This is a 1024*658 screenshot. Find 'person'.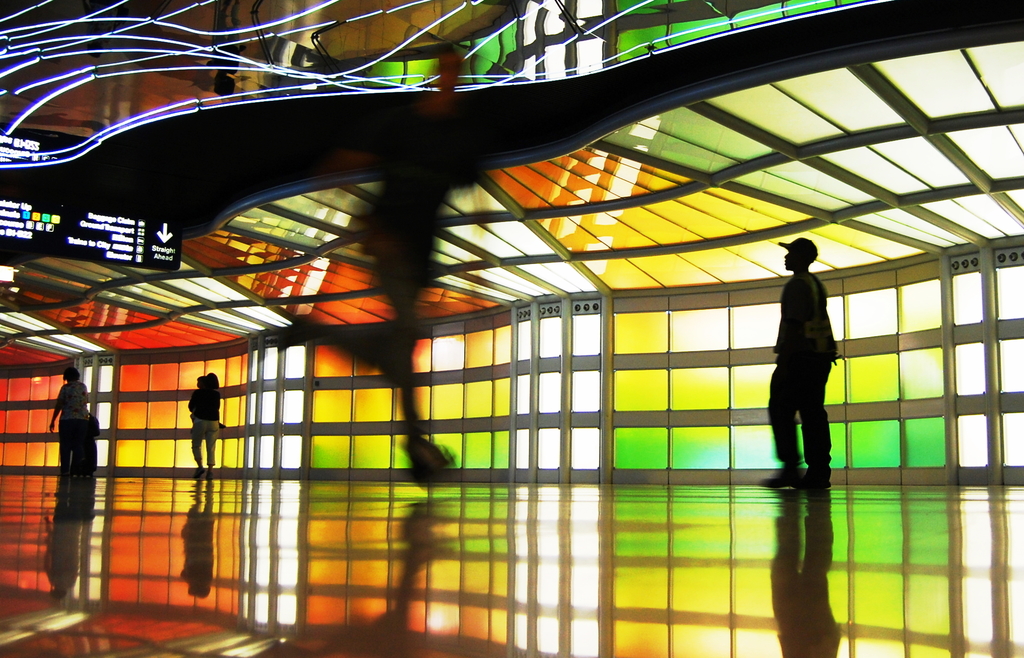
Bounding box: [185,370,220,475].
